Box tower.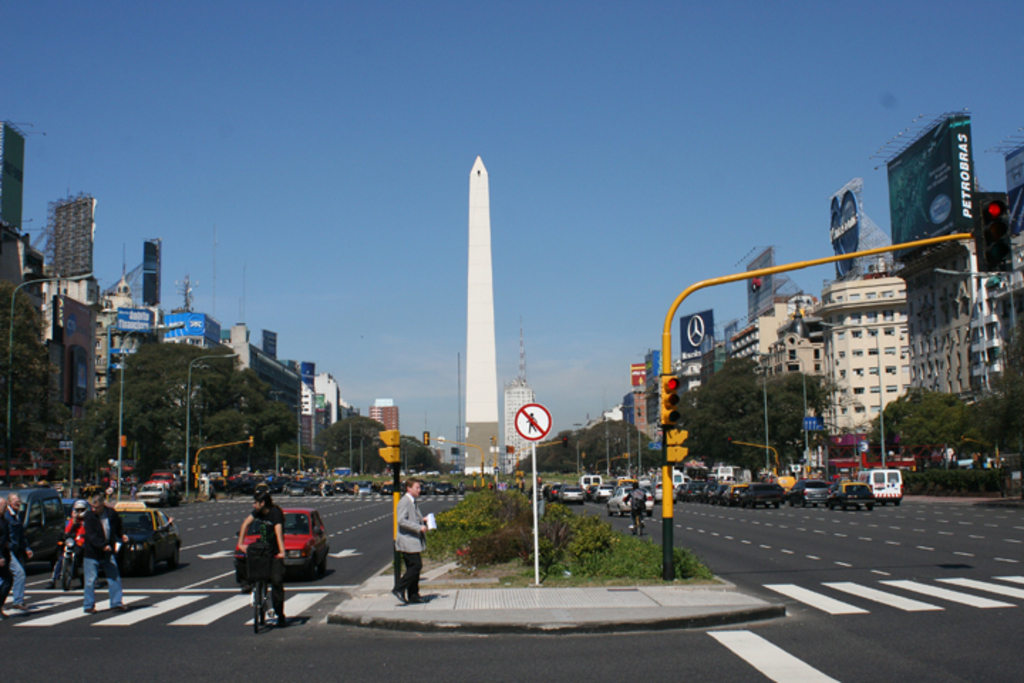
pyautogui.locateOnScreen(368, 391, 401, 428).
